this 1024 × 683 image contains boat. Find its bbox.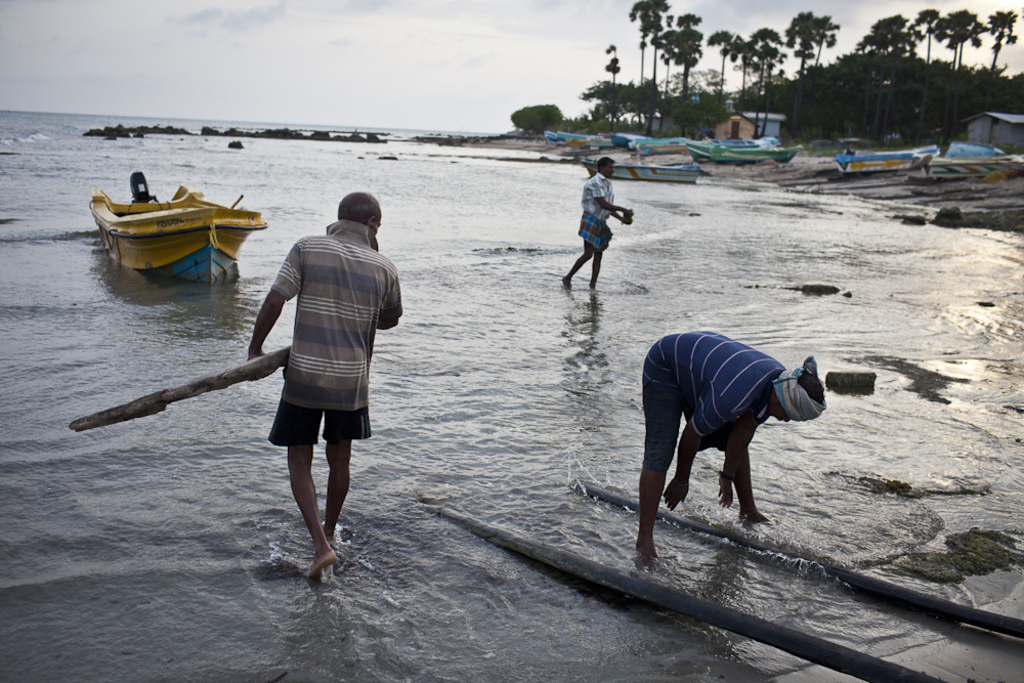
crop(688, 142, 799, 163).
